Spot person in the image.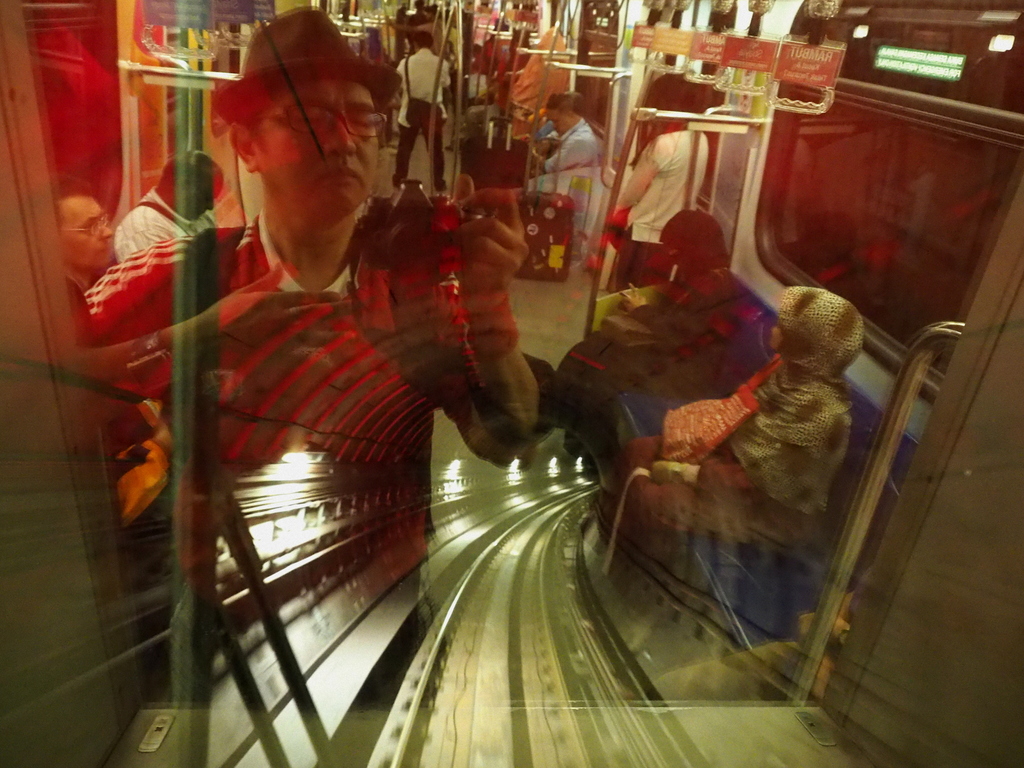
person found at 157 17 450 654.
